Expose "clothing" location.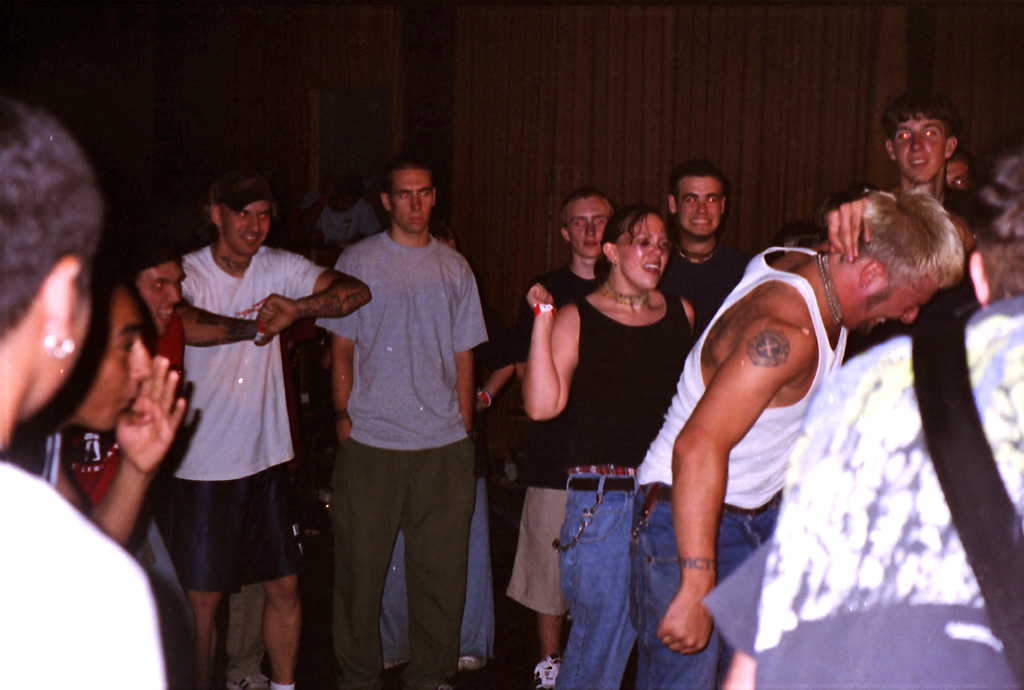
Exposed at <box>151,210,321,615</box>.
